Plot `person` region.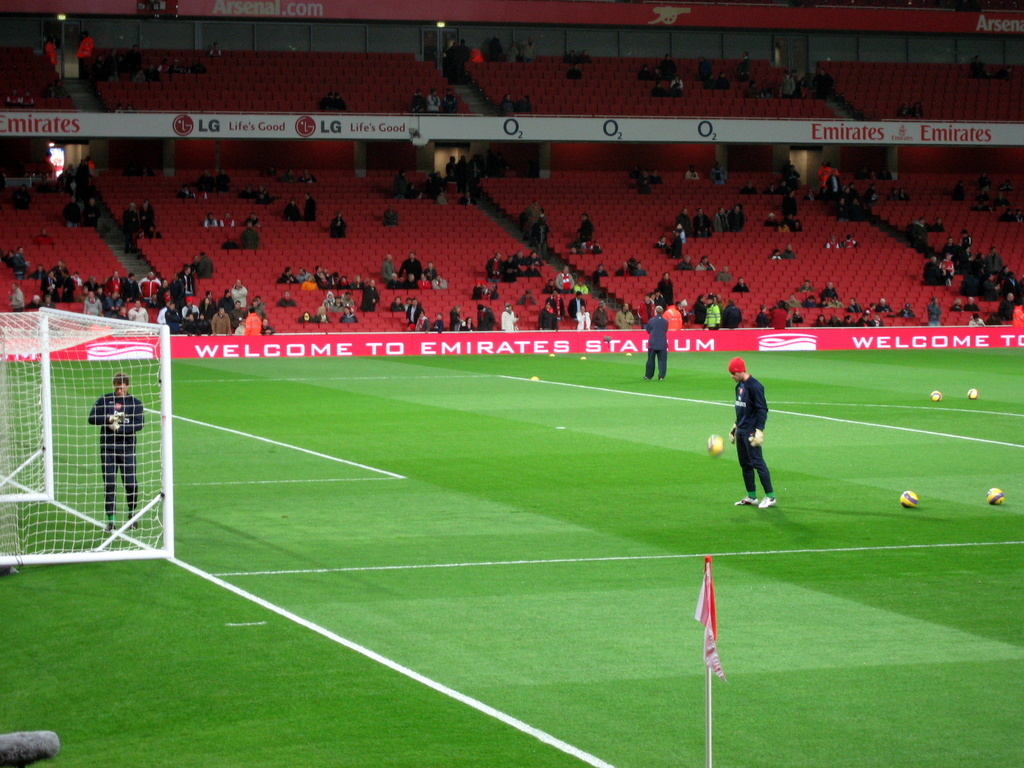
Plotted at [left=124, top=200, right=139, bottom=252].
